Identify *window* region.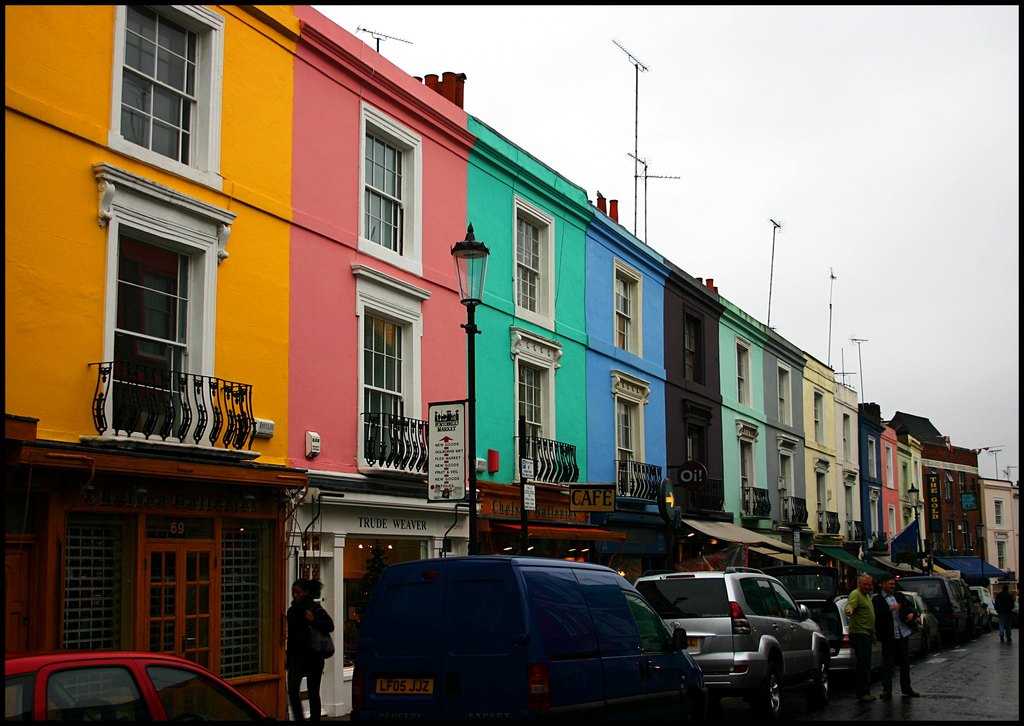
Region: left=994, top=539, right=1011, bottom=574.
